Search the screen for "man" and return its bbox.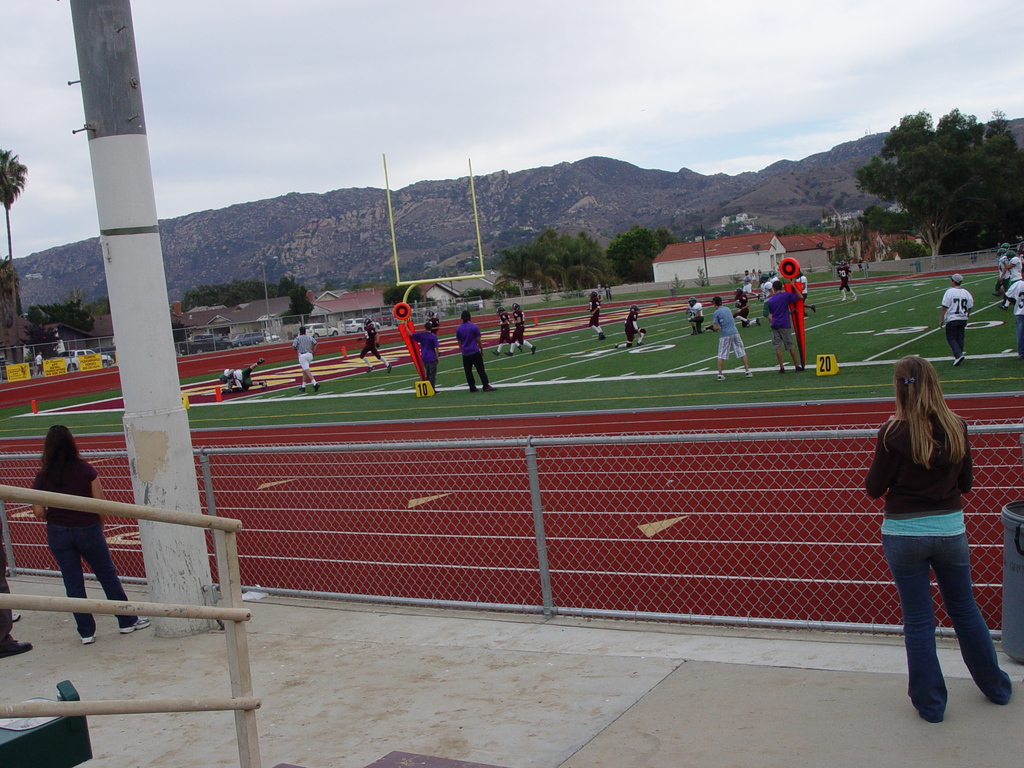
Found: x1=1005, y1=276, x2=1023, y2=358.
